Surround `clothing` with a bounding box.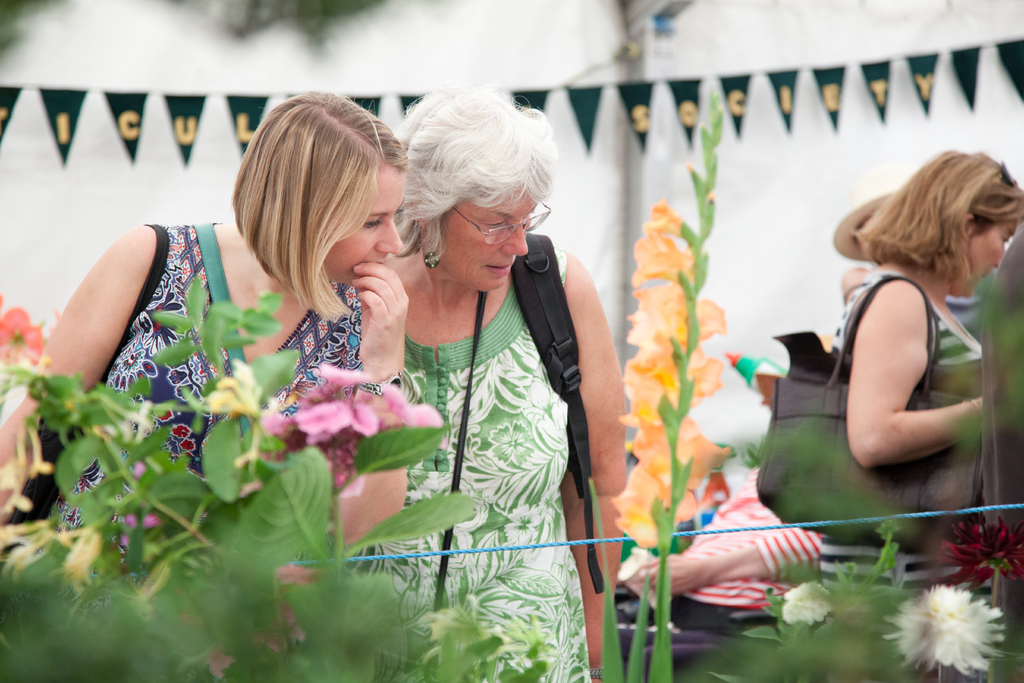
[983, 225, 1023, 682].
